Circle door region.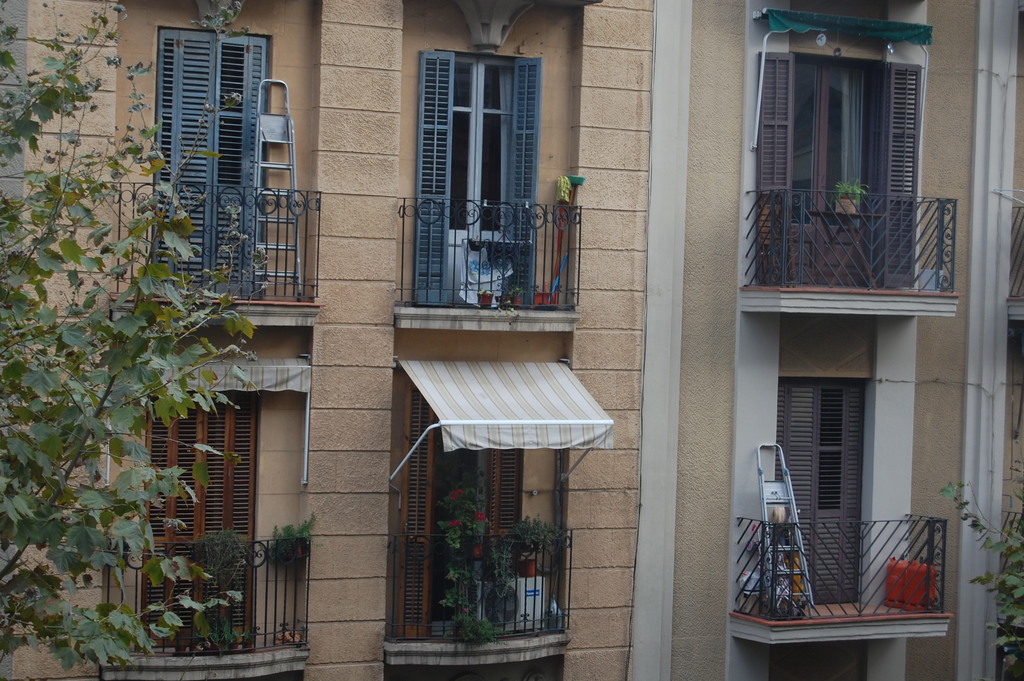
Region: <region>774, 340, 895, 605</region>.
